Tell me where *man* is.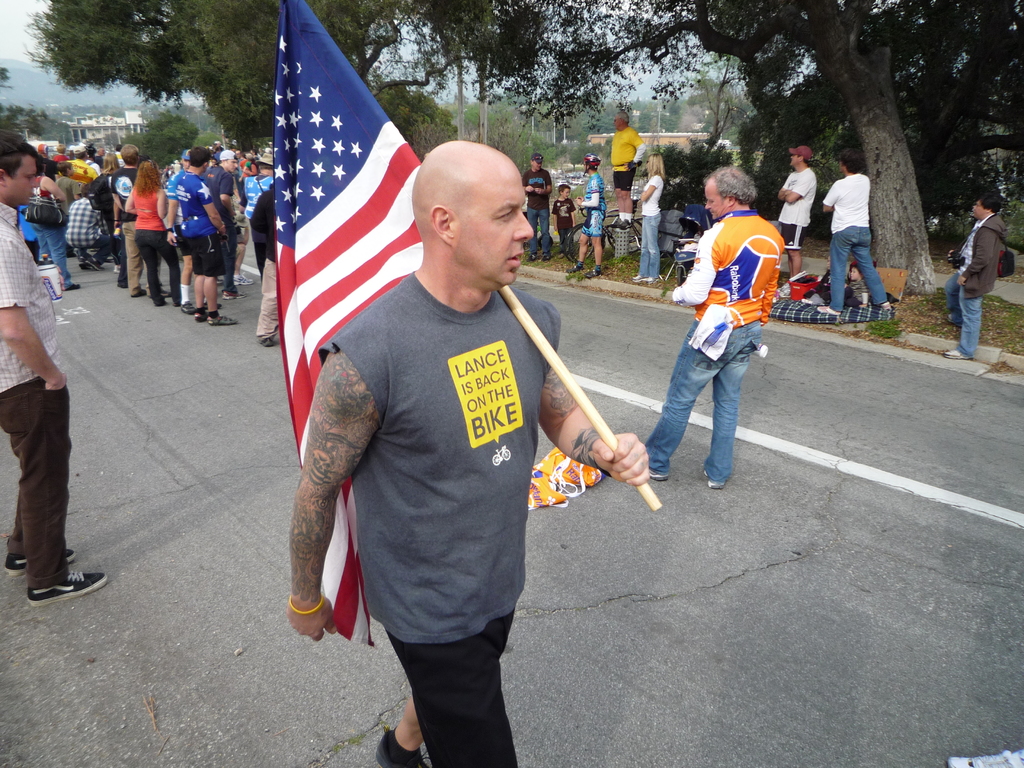
*man* is at [left=520, top=150, right=555, bottom=263].
